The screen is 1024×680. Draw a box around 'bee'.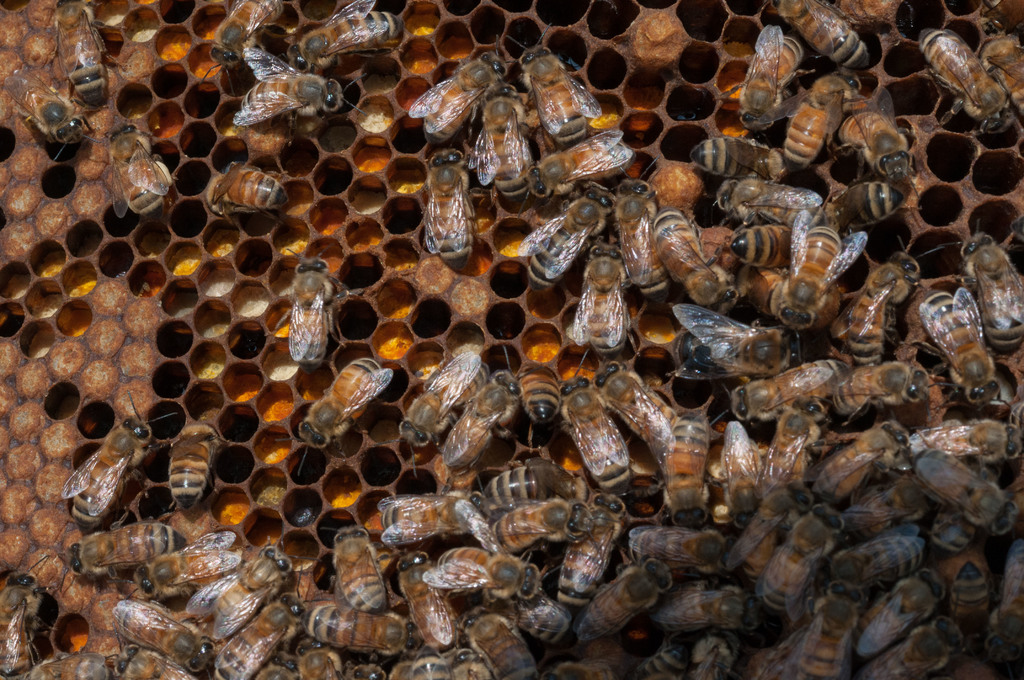
rect(764, 406, 843, 496).
